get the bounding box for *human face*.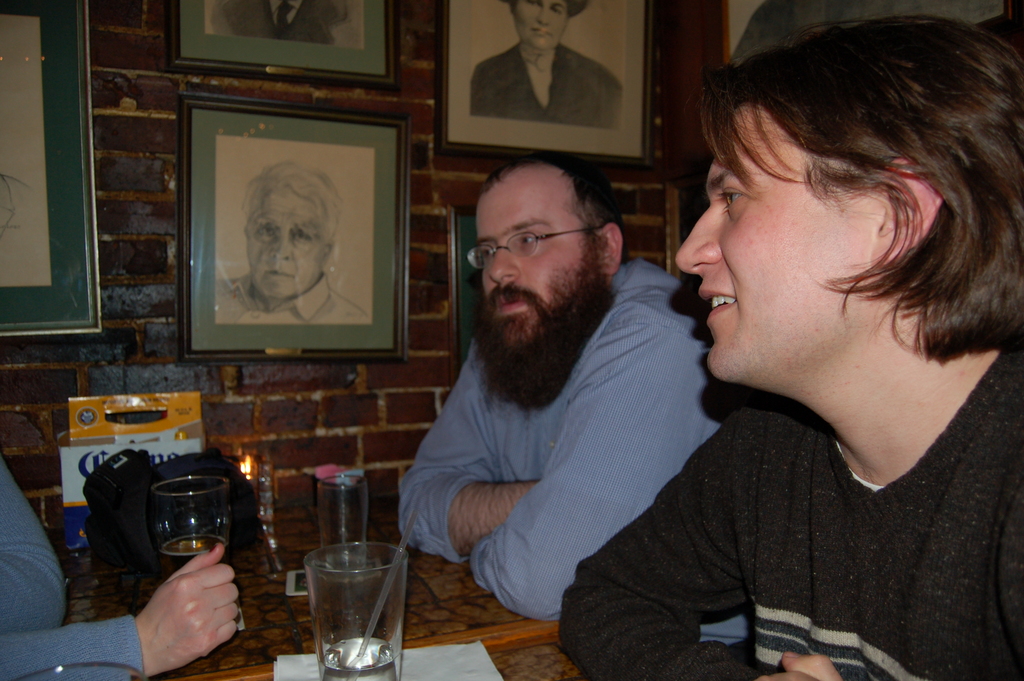
locate(246, 189, 328, 300).
